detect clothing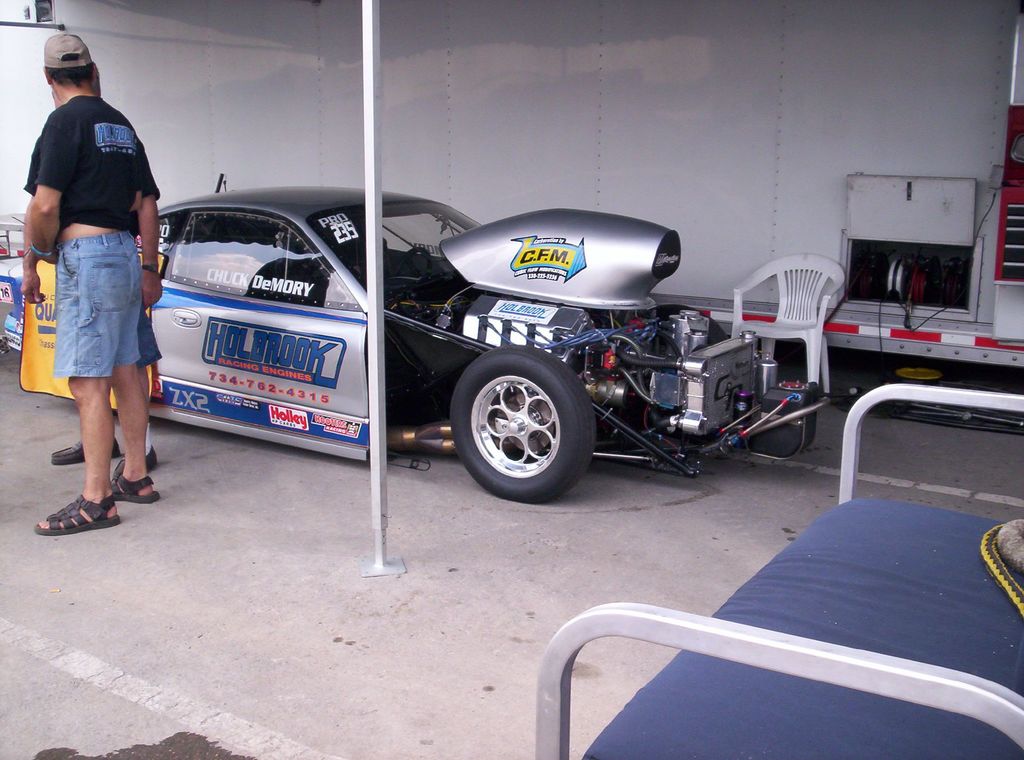
locate(24, 47, 154, 414)
